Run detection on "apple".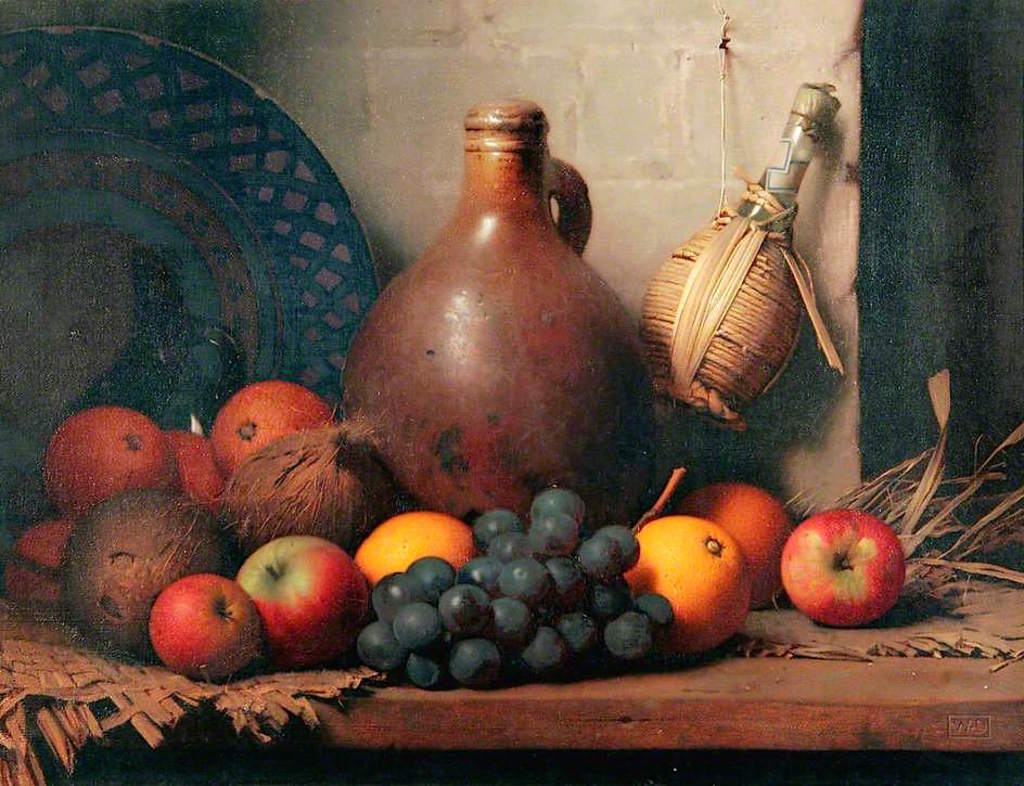
Result: (149, 570, 266, 684).
